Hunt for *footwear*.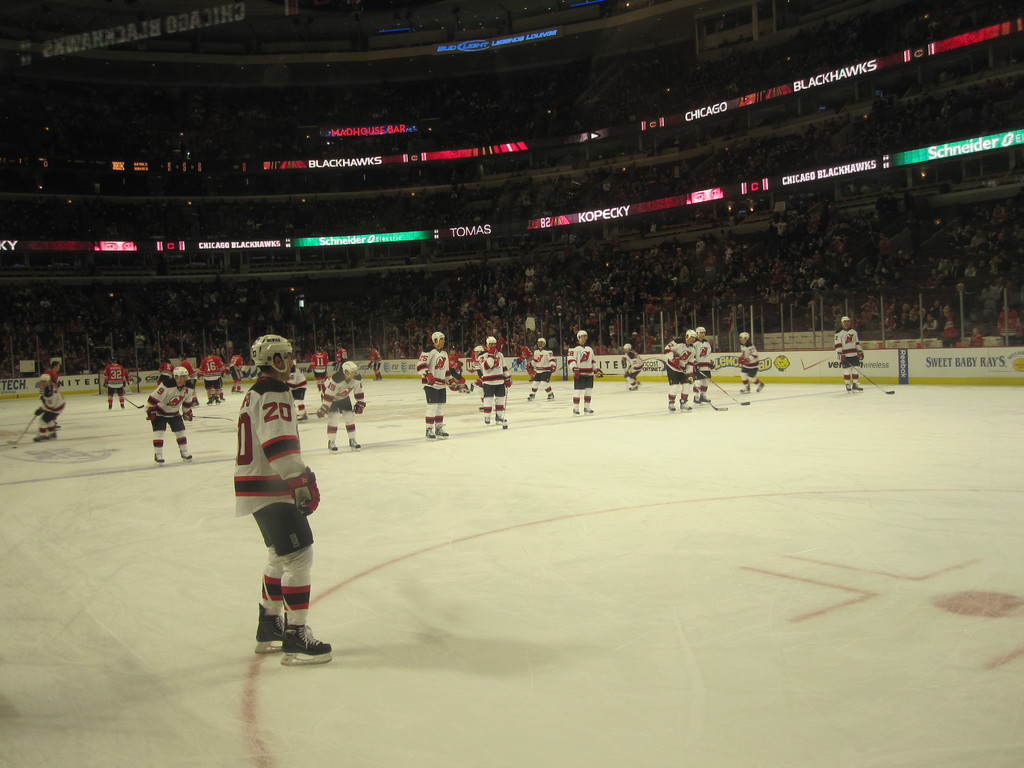
Hunted down at 378 375 382 379.
